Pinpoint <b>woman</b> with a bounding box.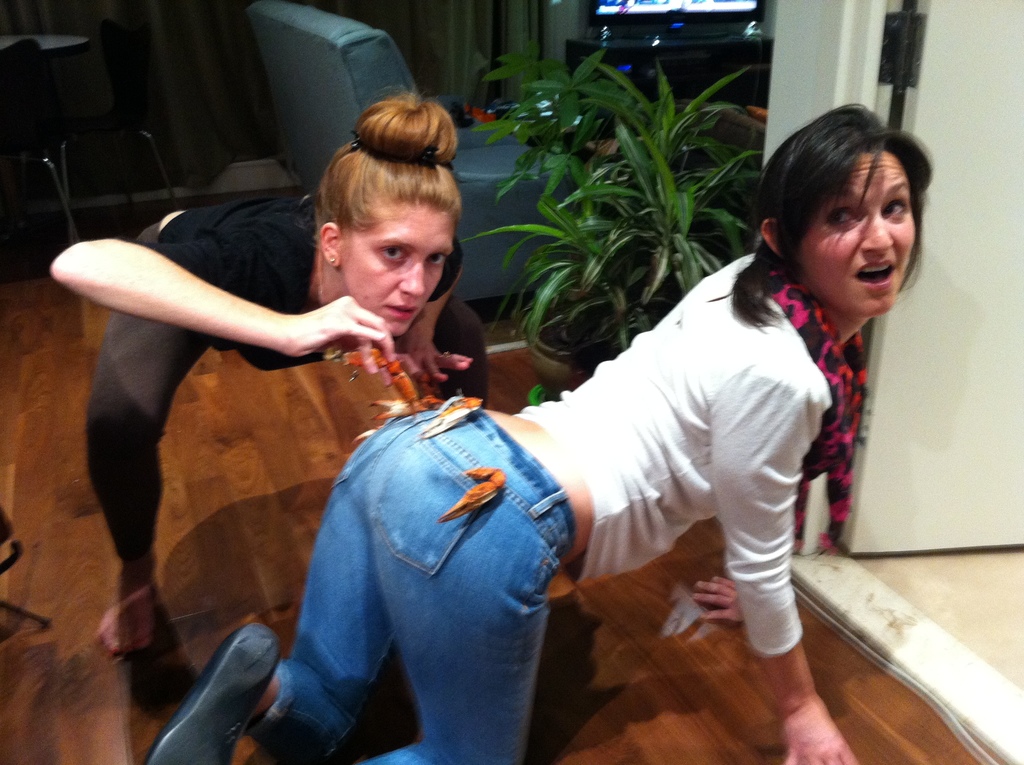
148,101,933,764.
